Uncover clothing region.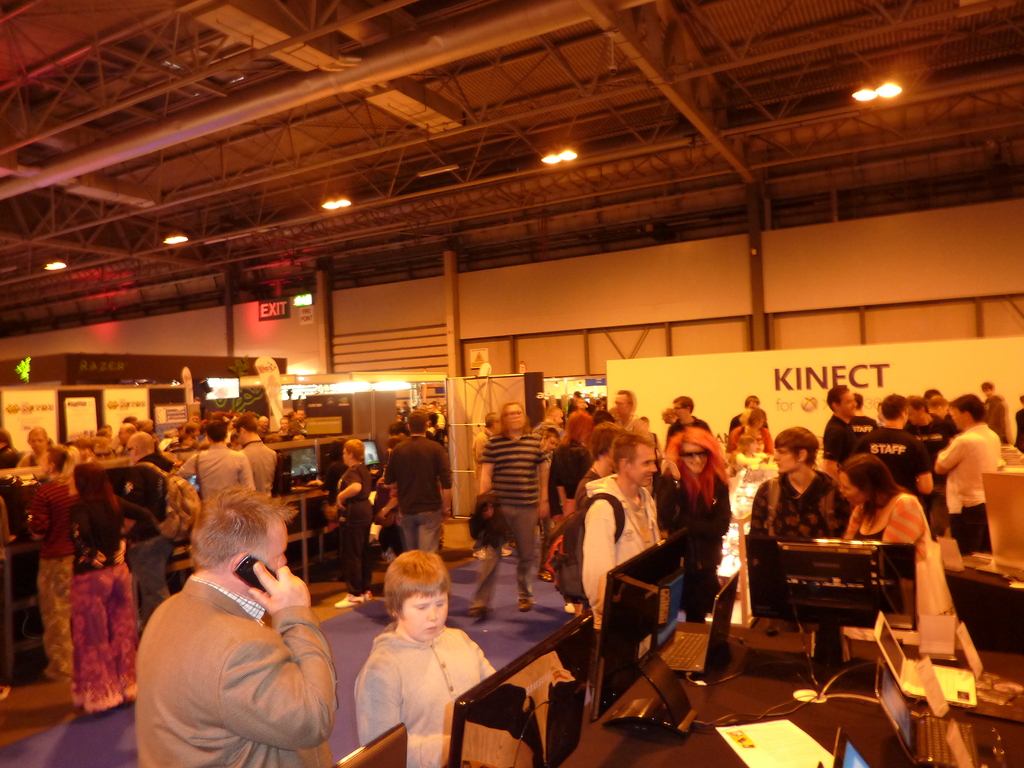
Uncovered: [840, 492, 931, 563].
